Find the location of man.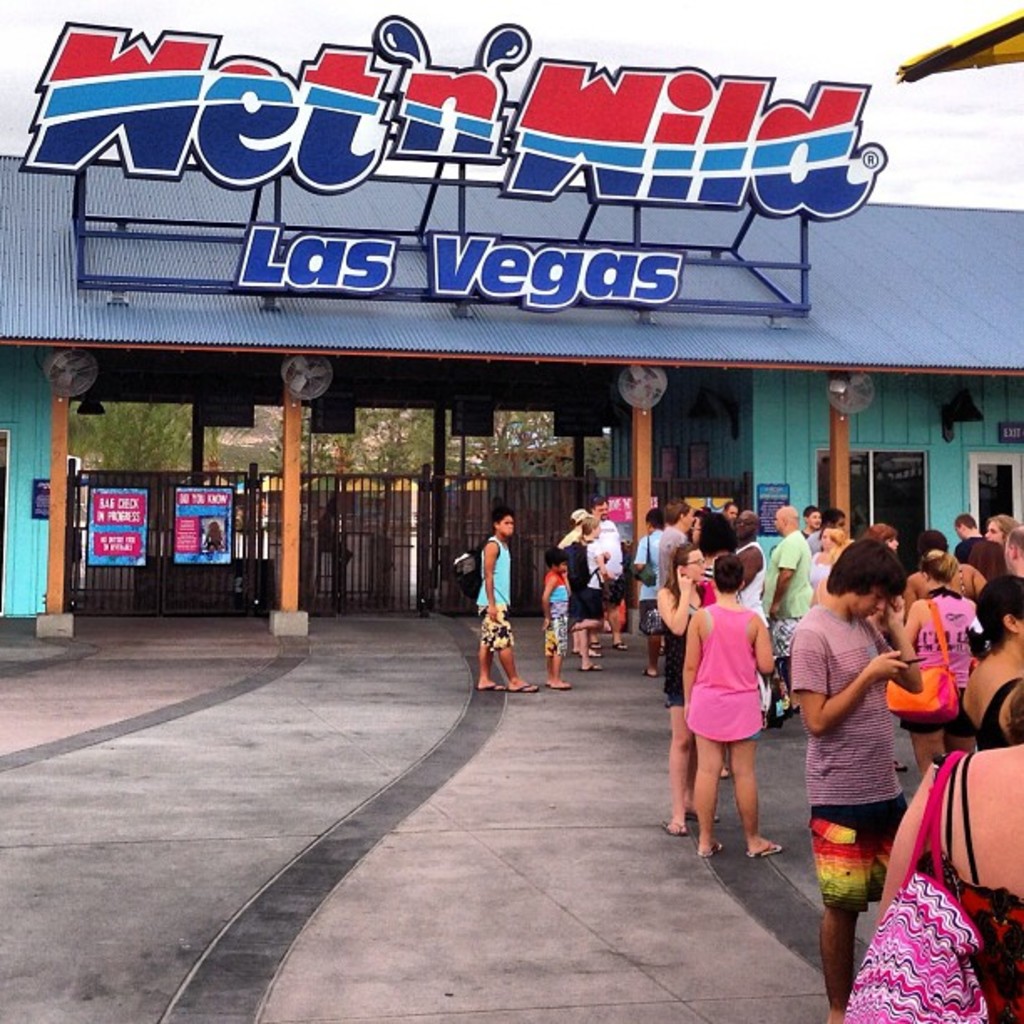
Location: region(1006, 527, 1022, 577).
